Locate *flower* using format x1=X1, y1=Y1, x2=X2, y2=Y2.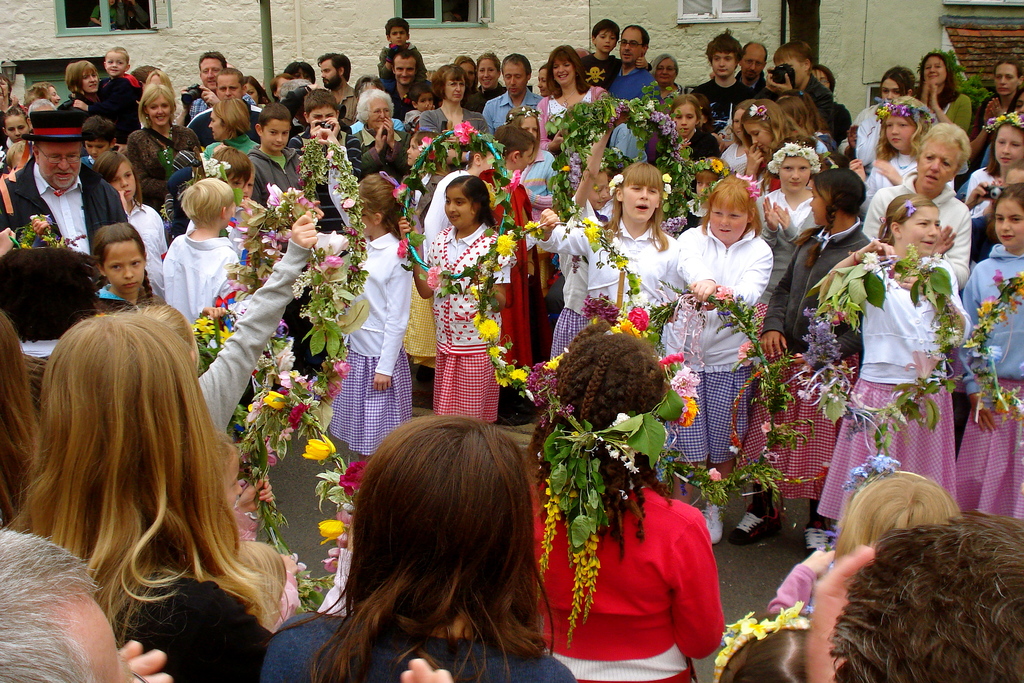
x1=512, y1=365, x2=528, y2=384.
